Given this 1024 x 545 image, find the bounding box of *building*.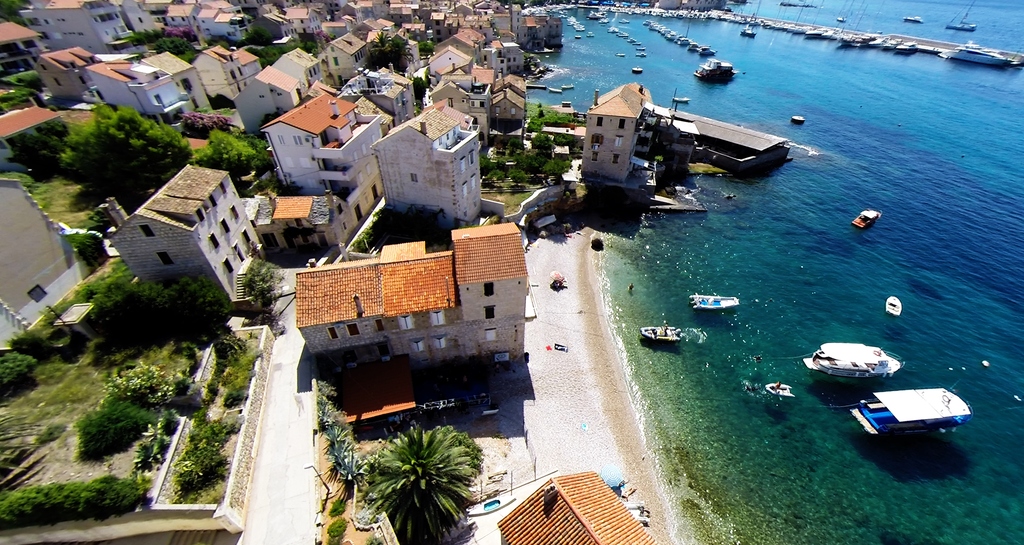
498, 468, 660, 544.
